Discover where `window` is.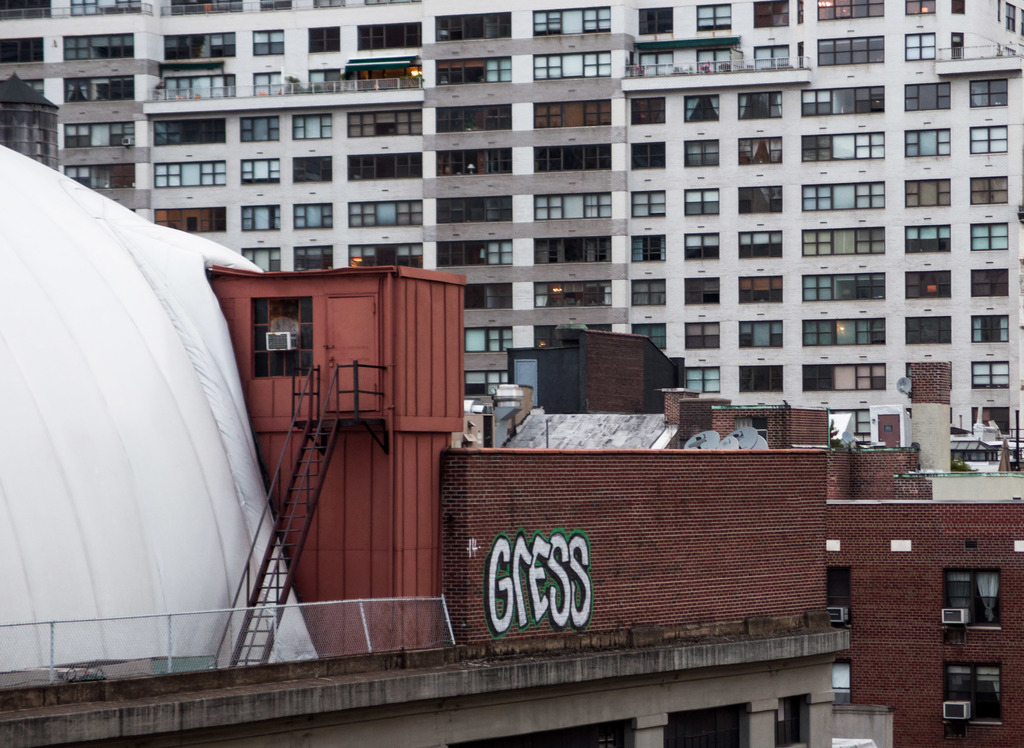
Discovered at bbox=[308, 22, 348, 60].
